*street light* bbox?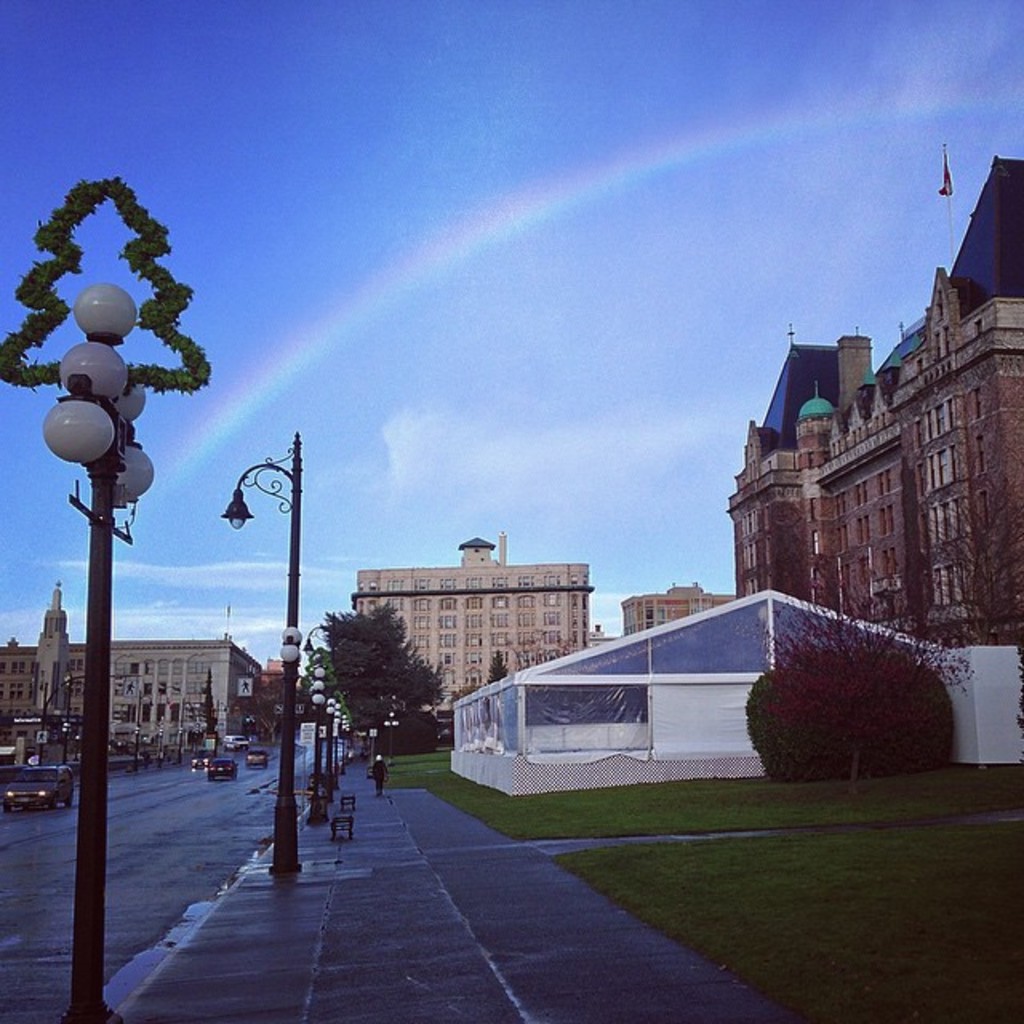
select_region(307, 675, 326, 829)
